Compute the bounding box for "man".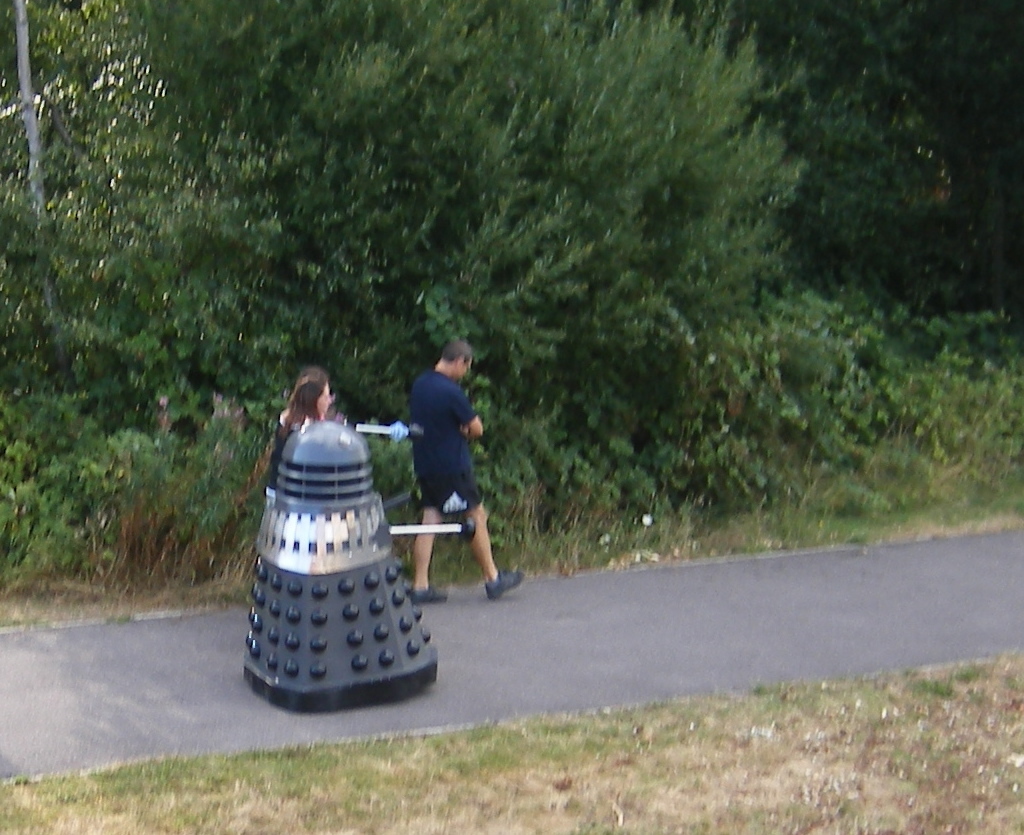
(left=407, top=340, right=530, bottom=609).
